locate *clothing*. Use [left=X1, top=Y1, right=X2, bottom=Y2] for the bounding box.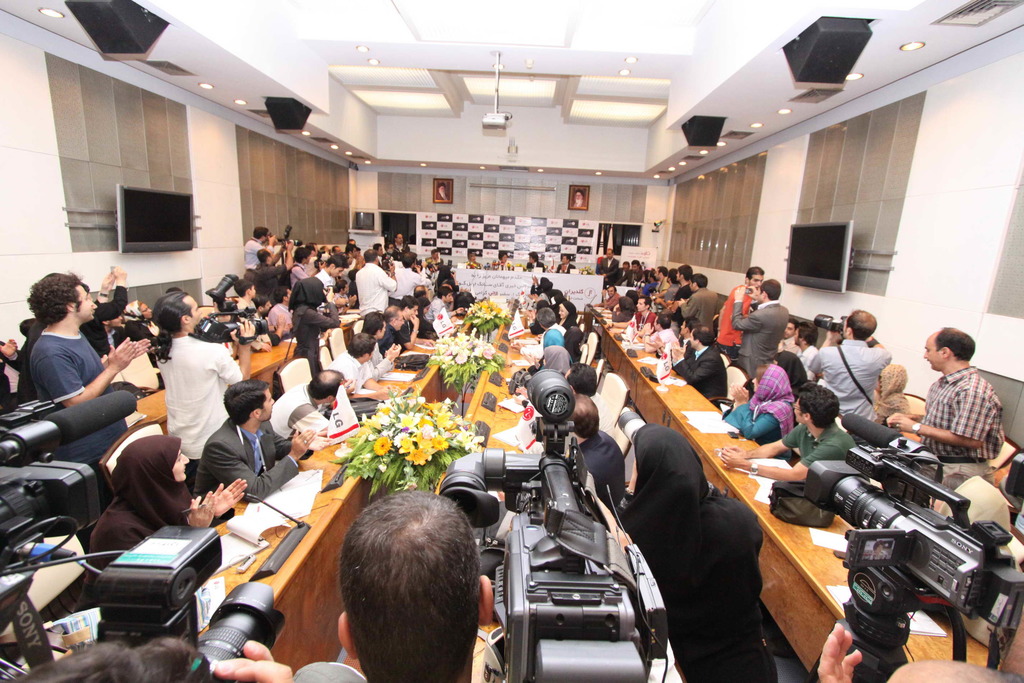
[left=731, top=302, right=789, bottom=380].
